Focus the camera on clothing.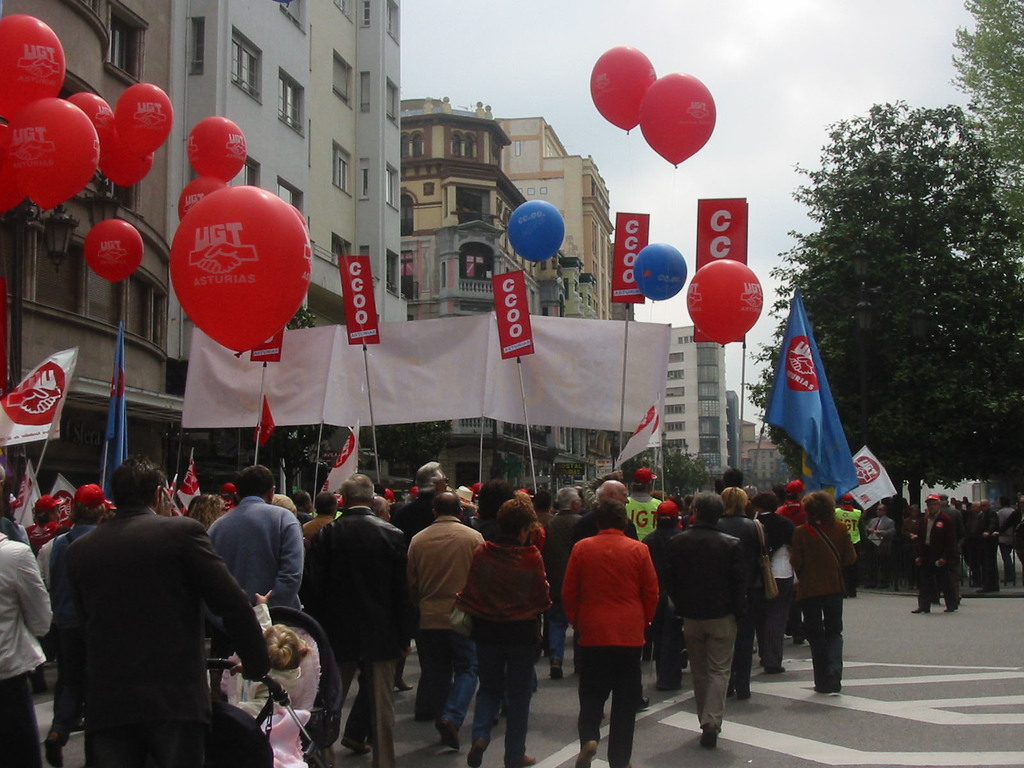
Focus region: box(307, 497, 431, 765).
